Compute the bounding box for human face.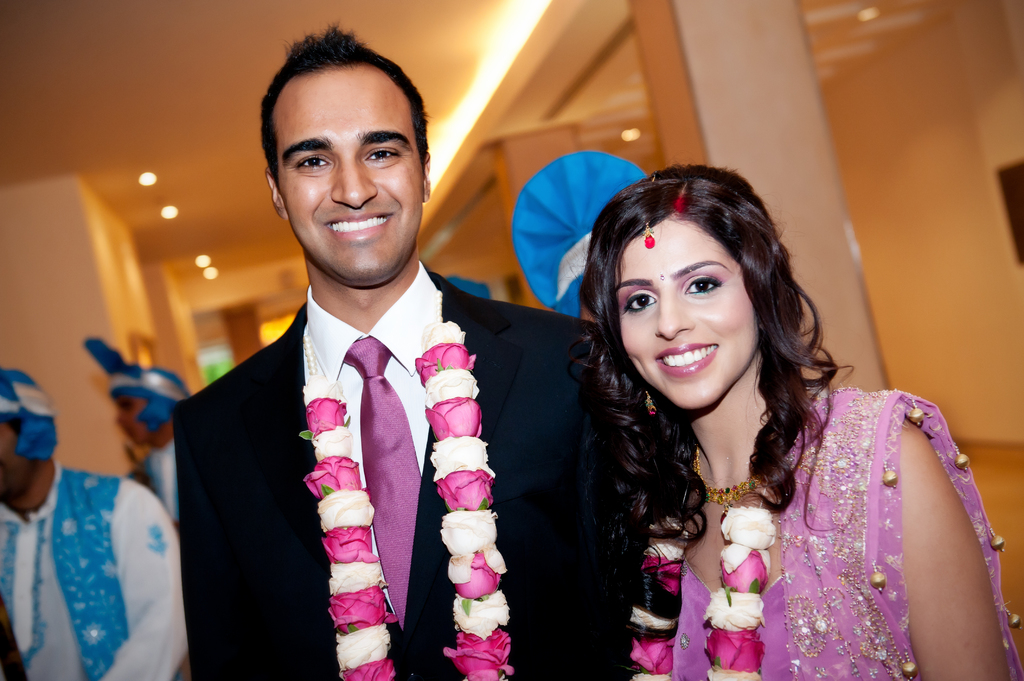
region(106, 396, 145, 445).
